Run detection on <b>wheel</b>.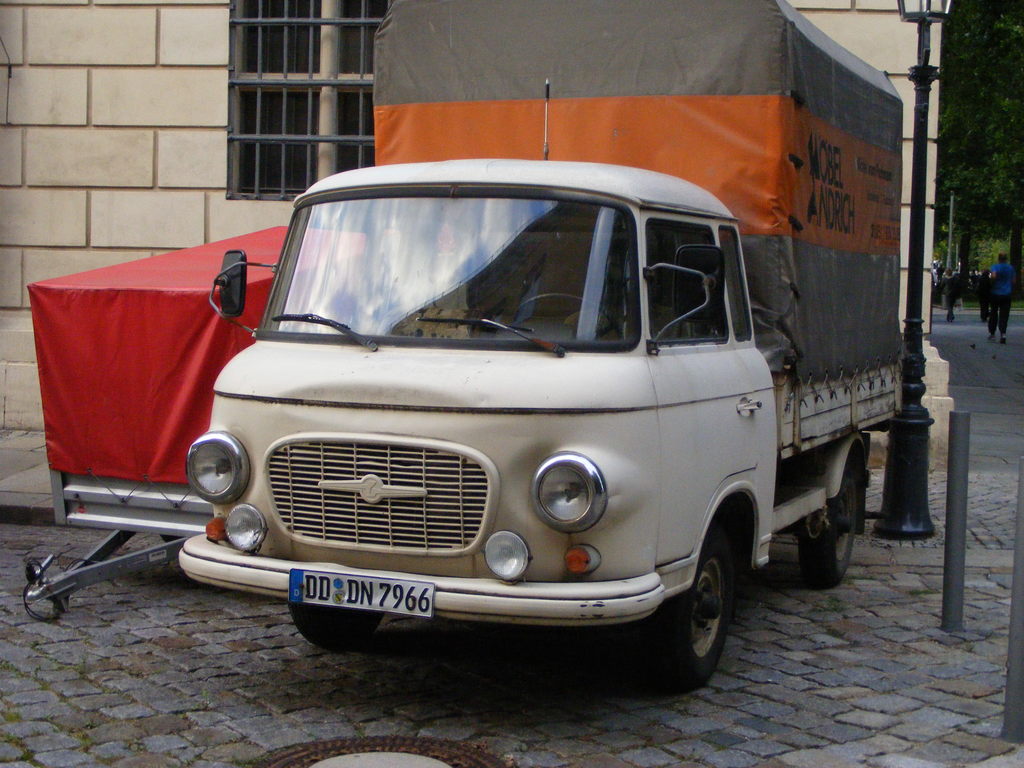
Result: Rect(797, 452, 864, 588).
